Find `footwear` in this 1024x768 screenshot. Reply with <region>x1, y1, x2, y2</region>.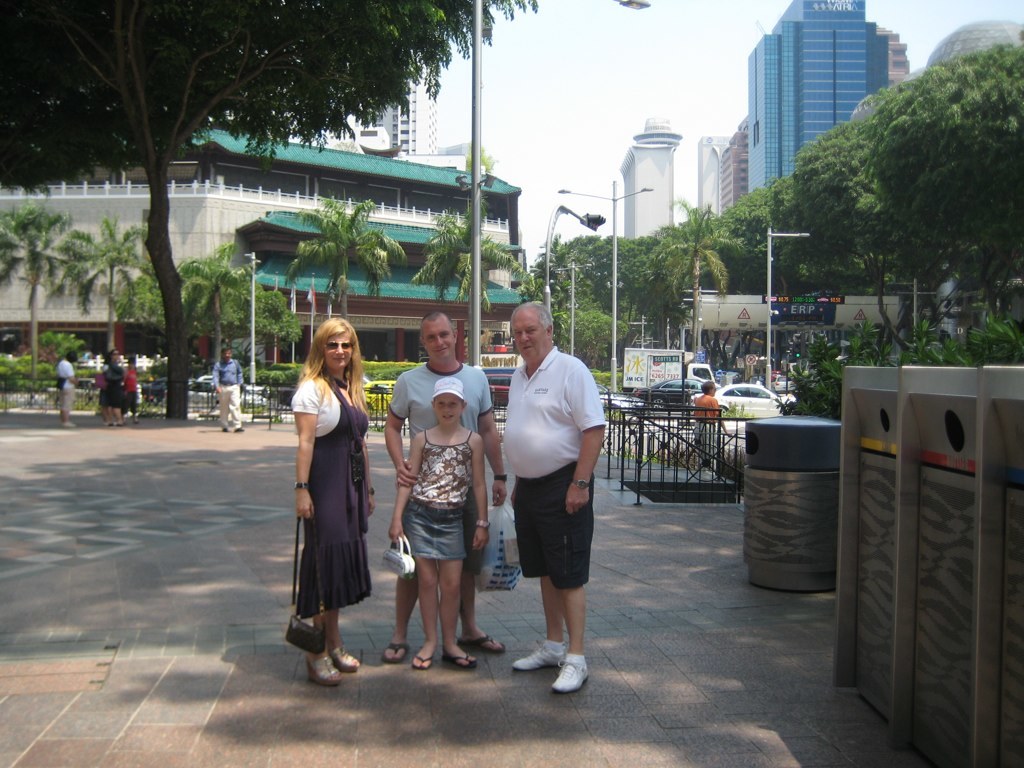
<region>437, 645, 474, 676</region>.
